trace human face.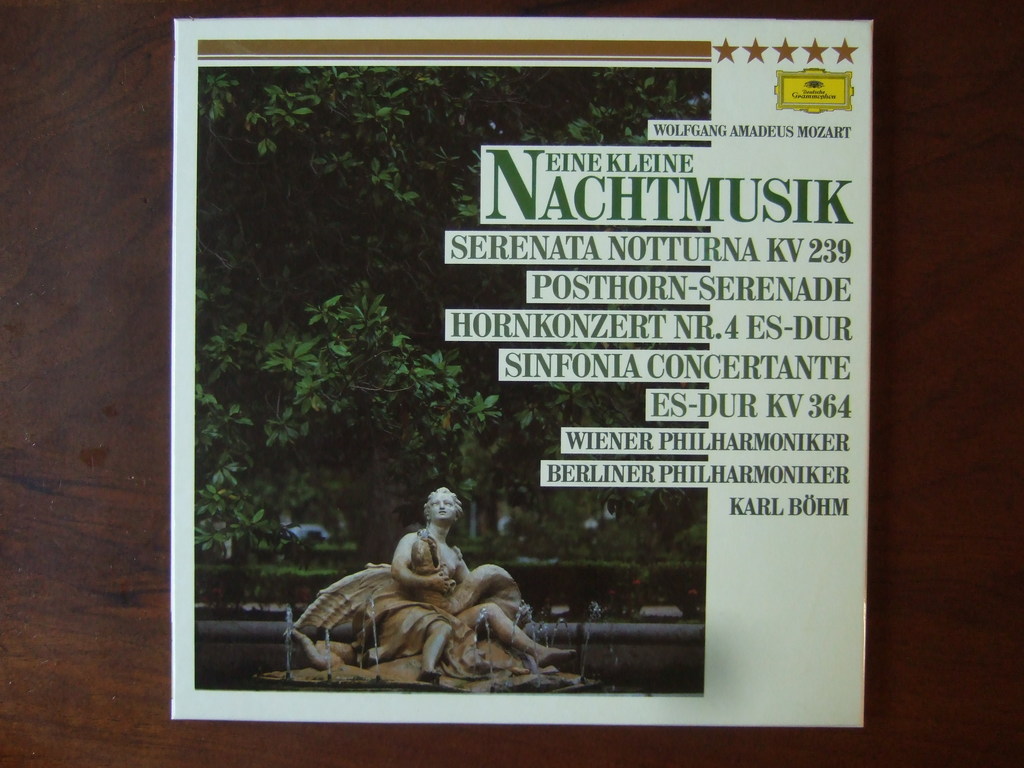
Traced to left=426, top=495, right=454, bottom=519.
